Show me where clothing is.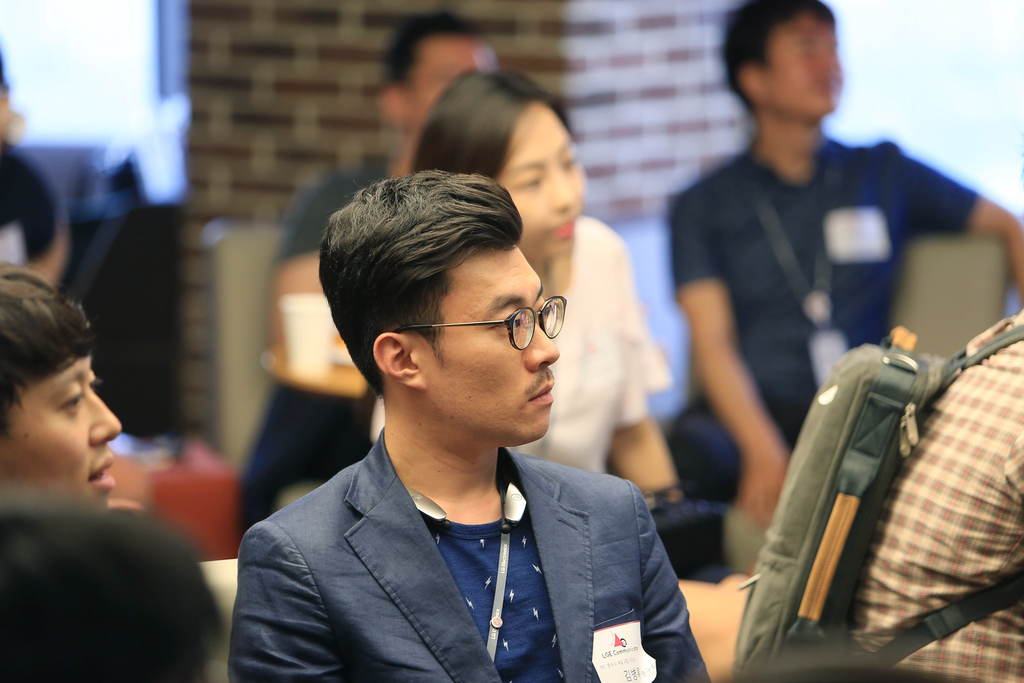
clothing is at [left=663, top=133, right=984, bottom=493].
